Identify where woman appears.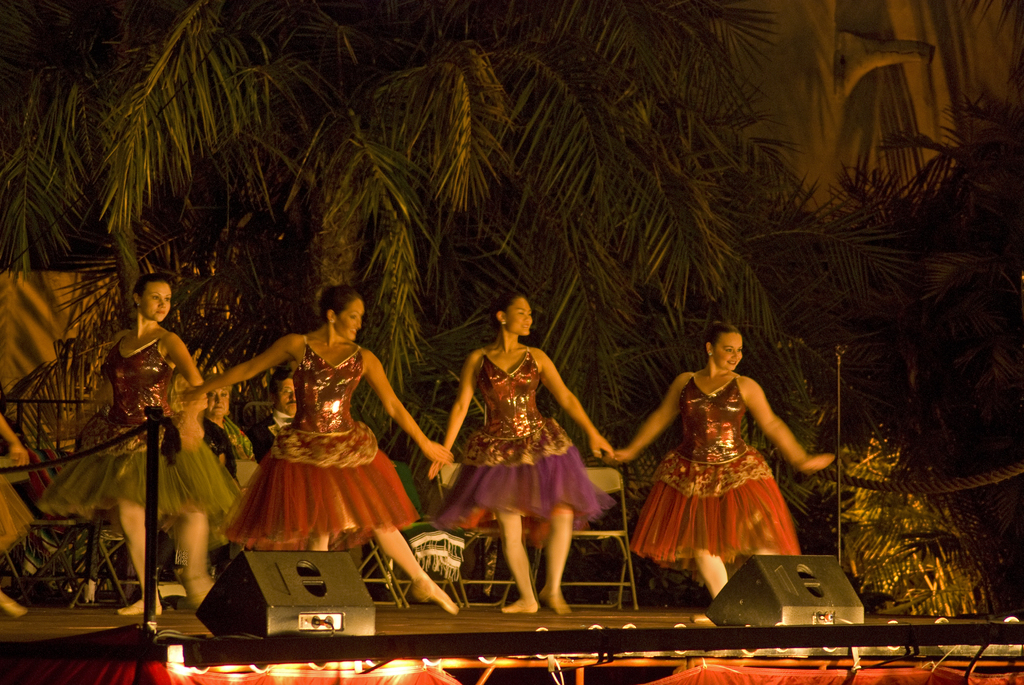
Appears at <region>203, 379, 278, 502</region>.
